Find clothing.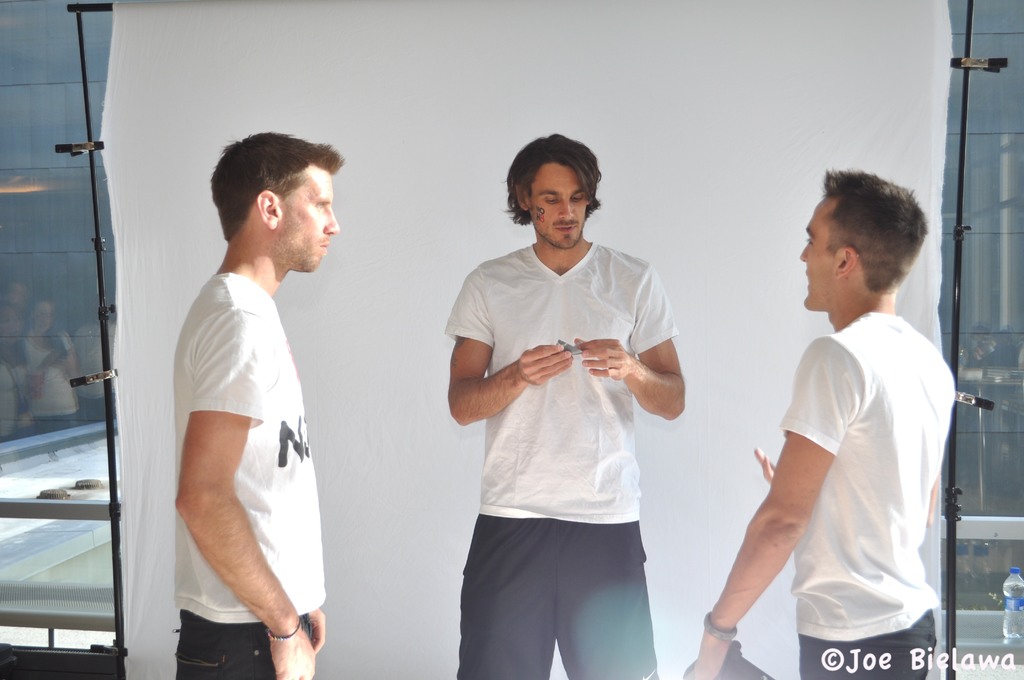
x1=778, y1=315, x2=956, y2=679.
